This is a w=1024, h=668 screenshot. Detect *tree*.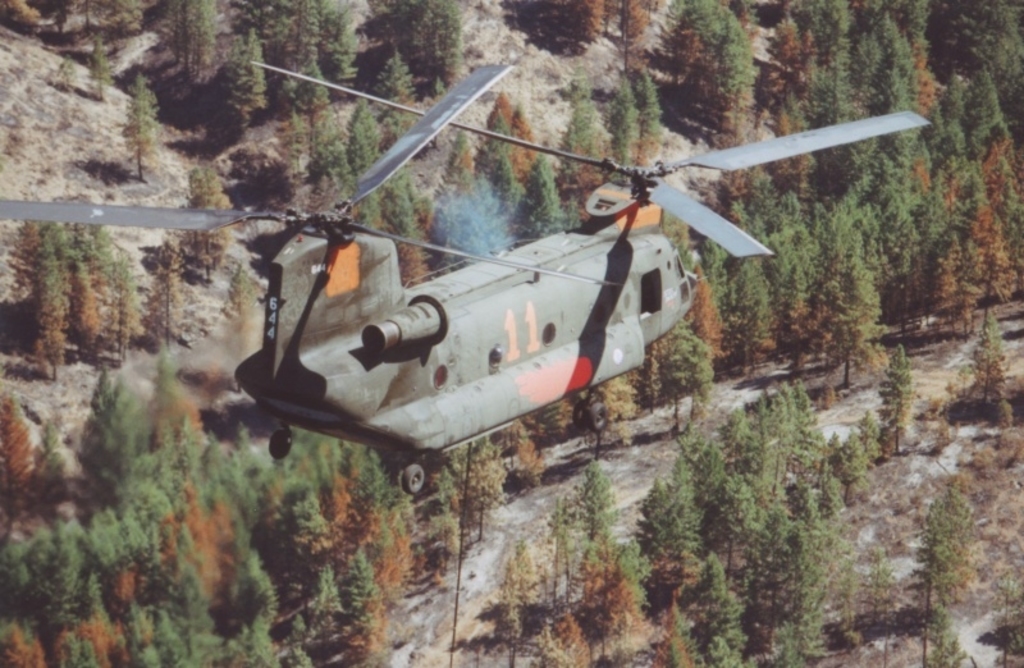
219 258 261 394.
